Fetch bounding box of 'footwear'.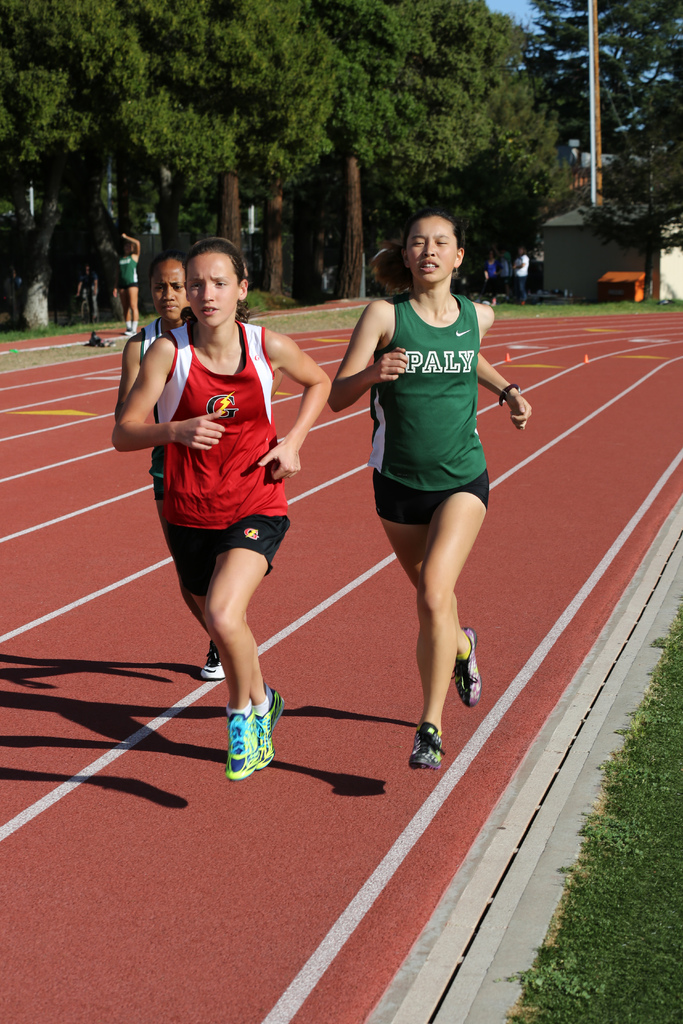
Bbox: <box>208,696,278,787</box>.
